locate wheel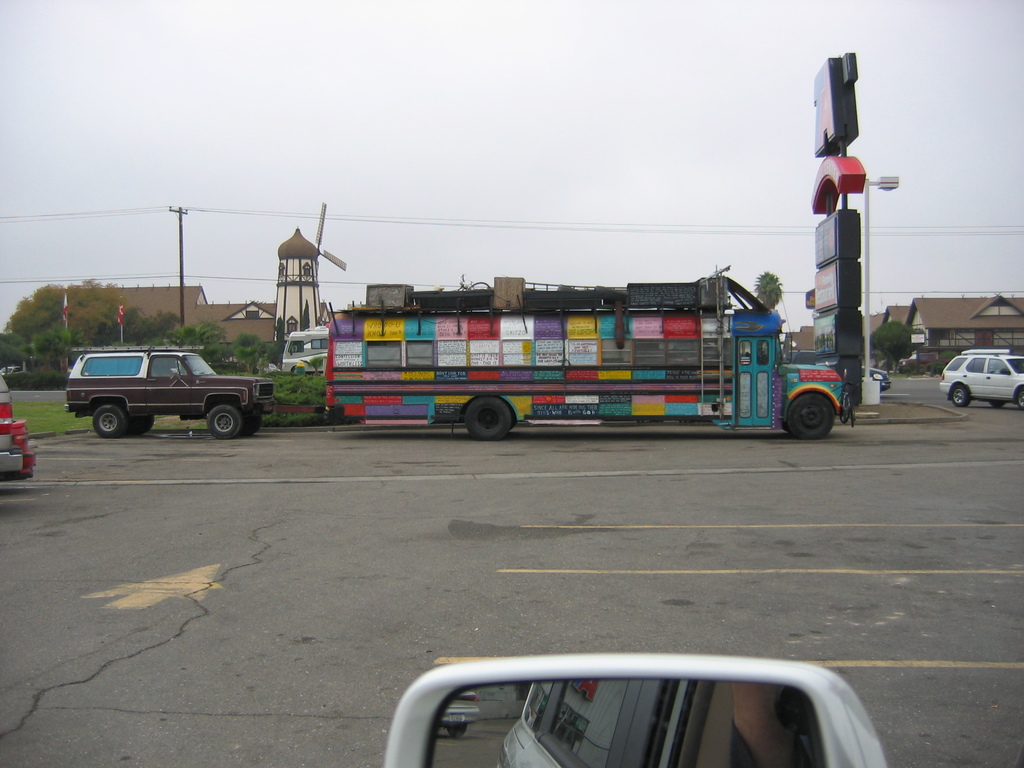
pyautogui.locateOnScreen(465, 396, 515, 439)
